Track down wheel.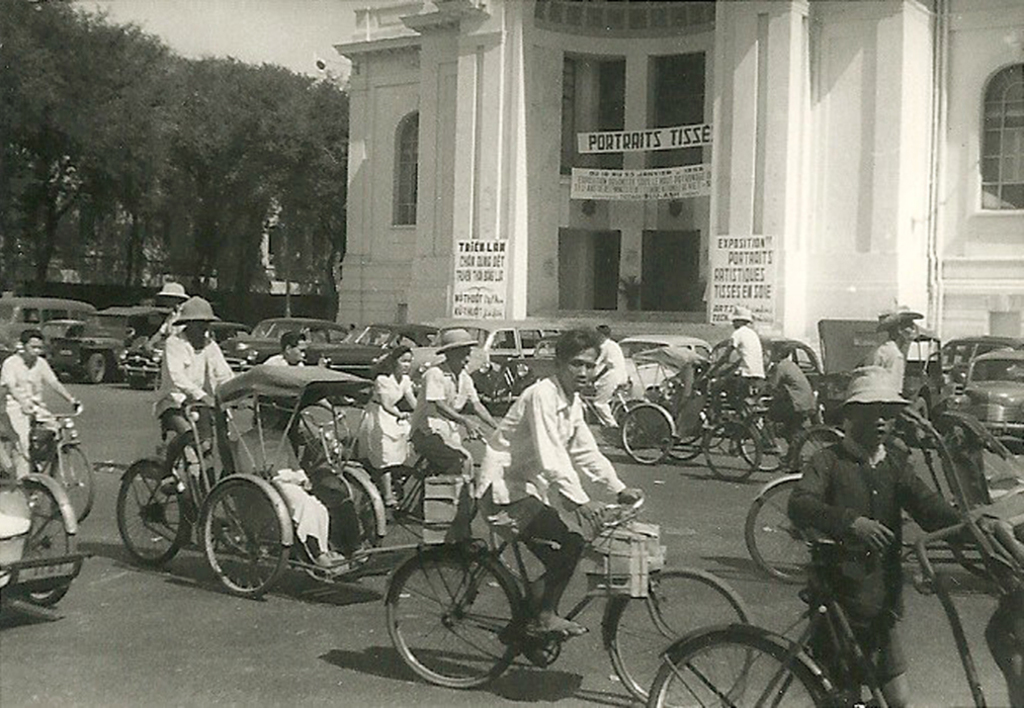
Tracked to 187, 494, 276, 601.
